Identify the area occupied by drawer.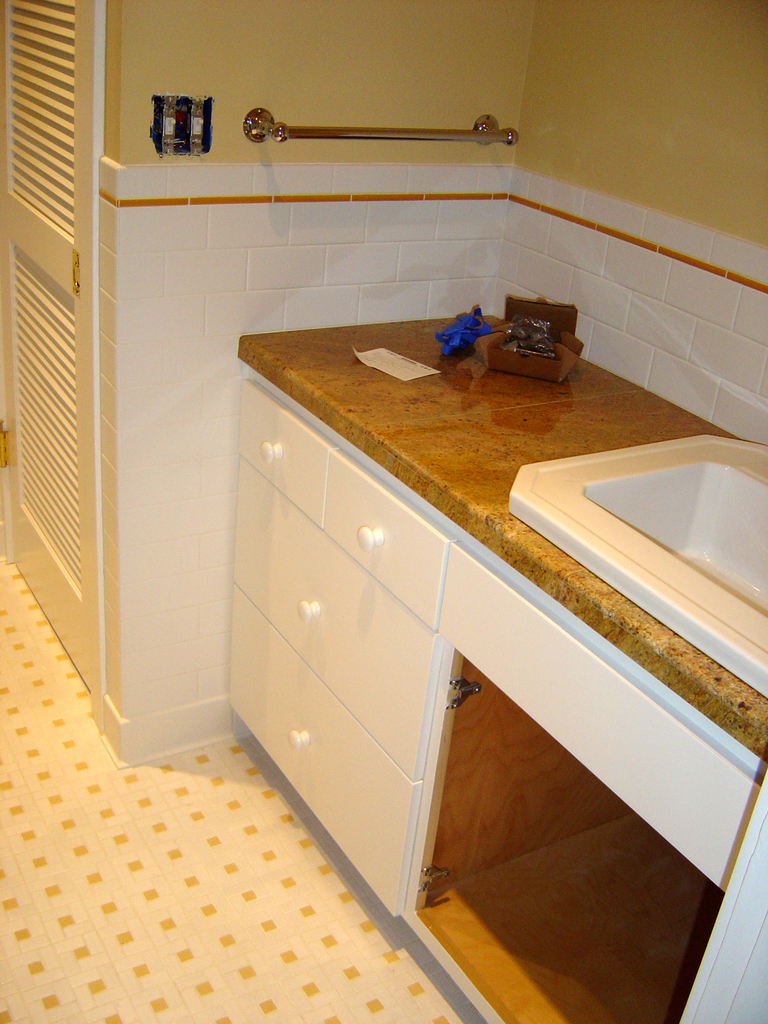
Area: bbox=[236, 377, 330, 529].
